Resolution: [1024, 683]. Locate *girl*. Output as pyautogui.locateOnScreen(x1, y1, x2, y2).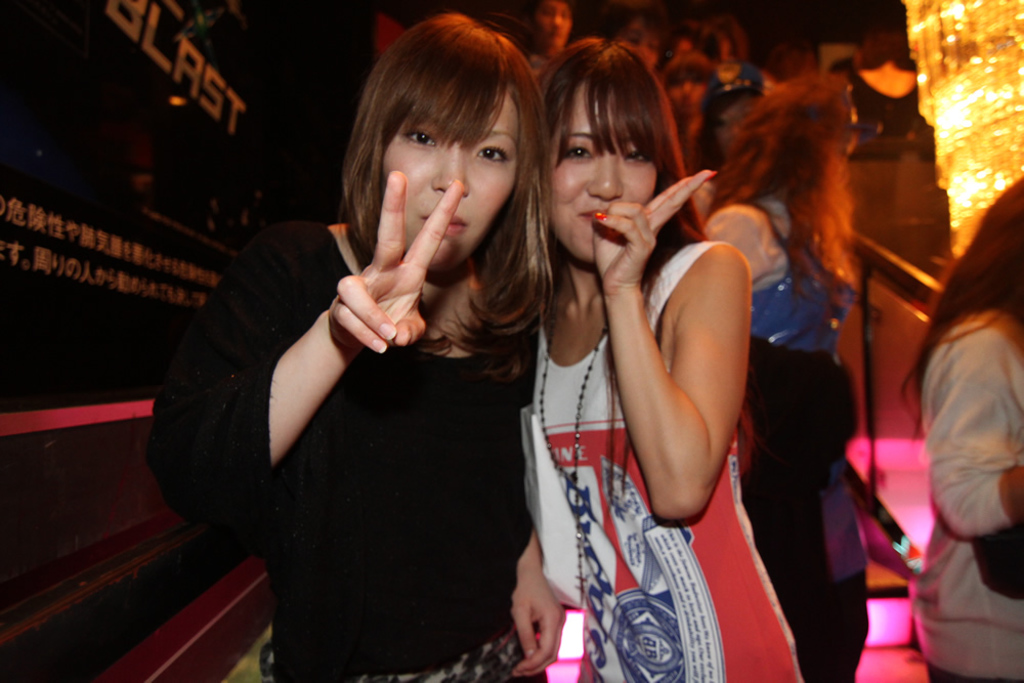
pyautogui.locateOnScreen(528, 35, 815, 682).
